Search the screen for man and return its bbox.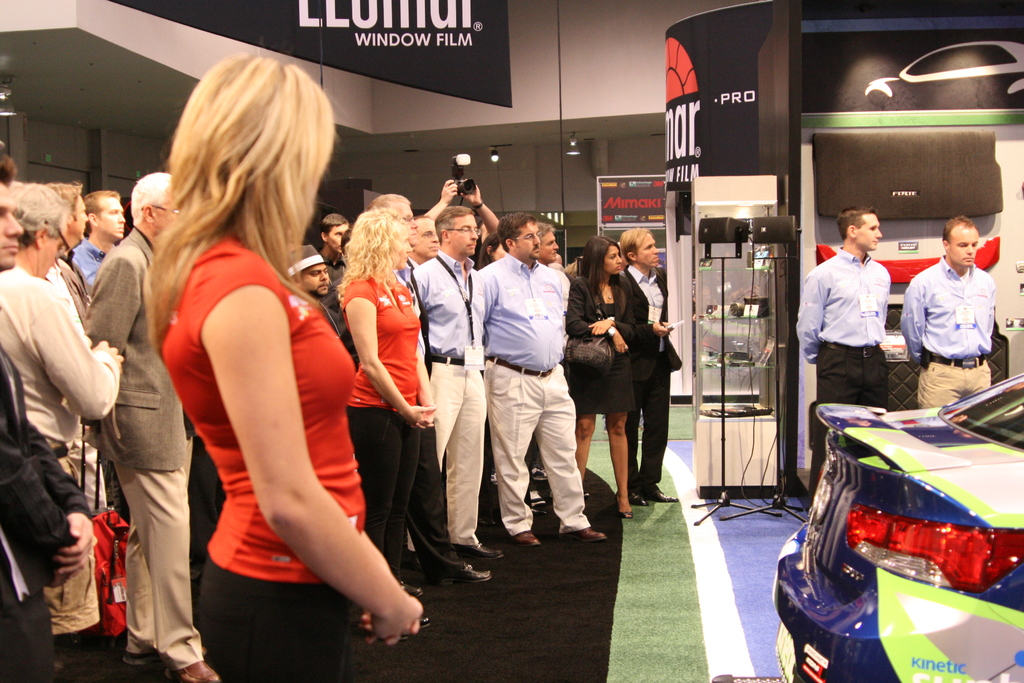
Found: (622, 225, 681, 503).
